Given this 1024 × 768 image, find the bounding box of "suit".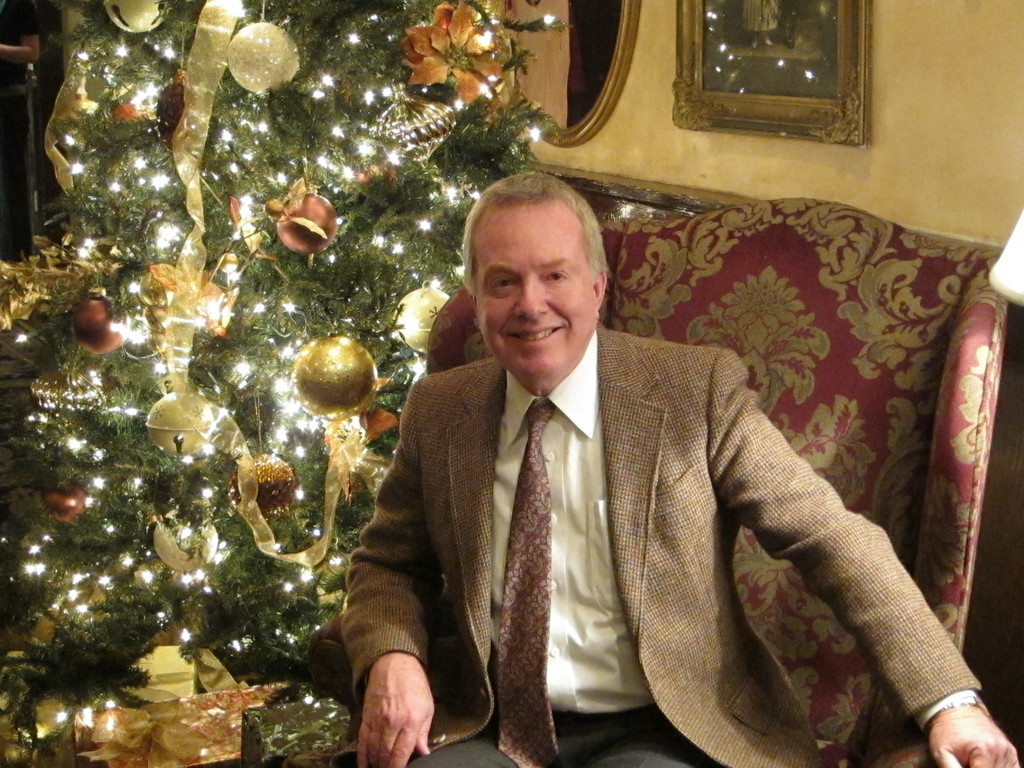
left=342, top=325, right=982, bottom=767.
